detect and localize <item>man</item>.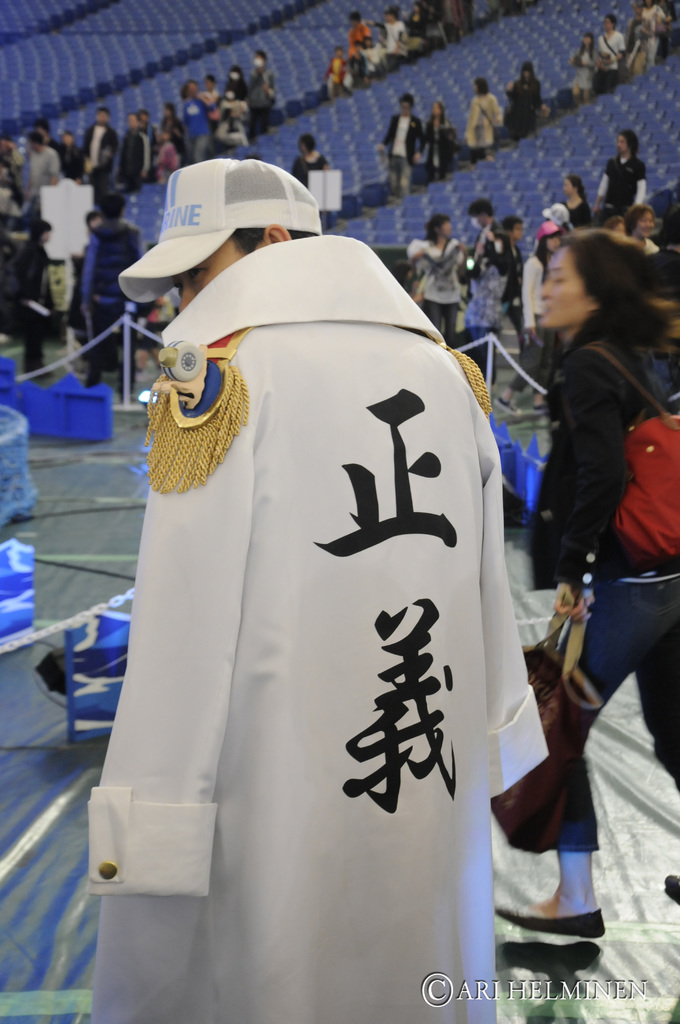
Localized at <box>378,90,427,200</box>.
